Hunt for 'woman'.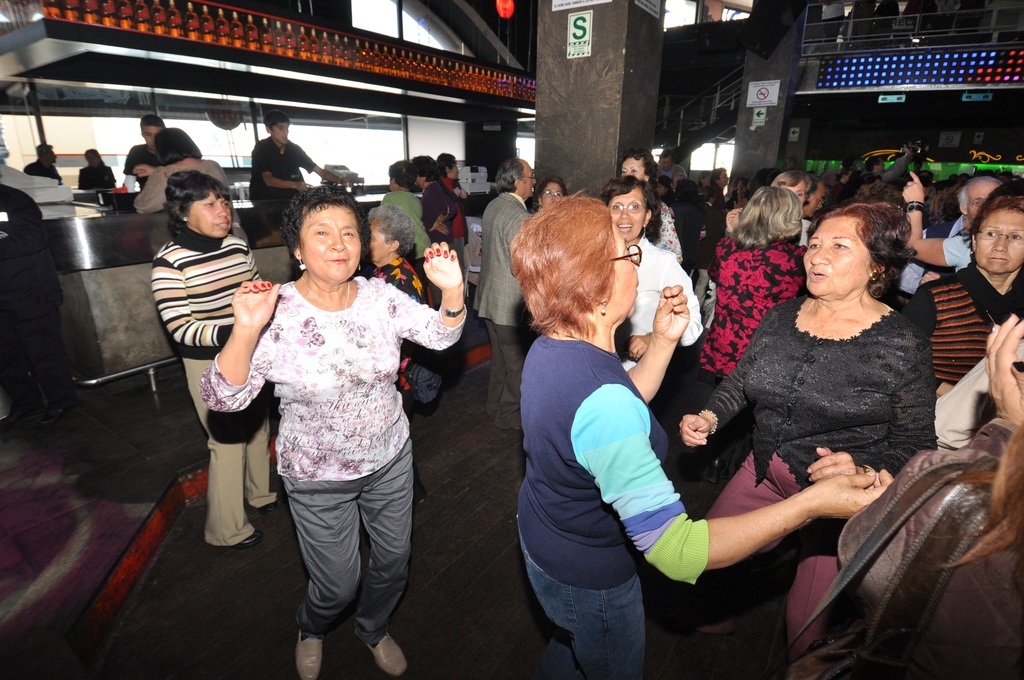
Hunted down at l=652, t=195, r=940, b=679.
